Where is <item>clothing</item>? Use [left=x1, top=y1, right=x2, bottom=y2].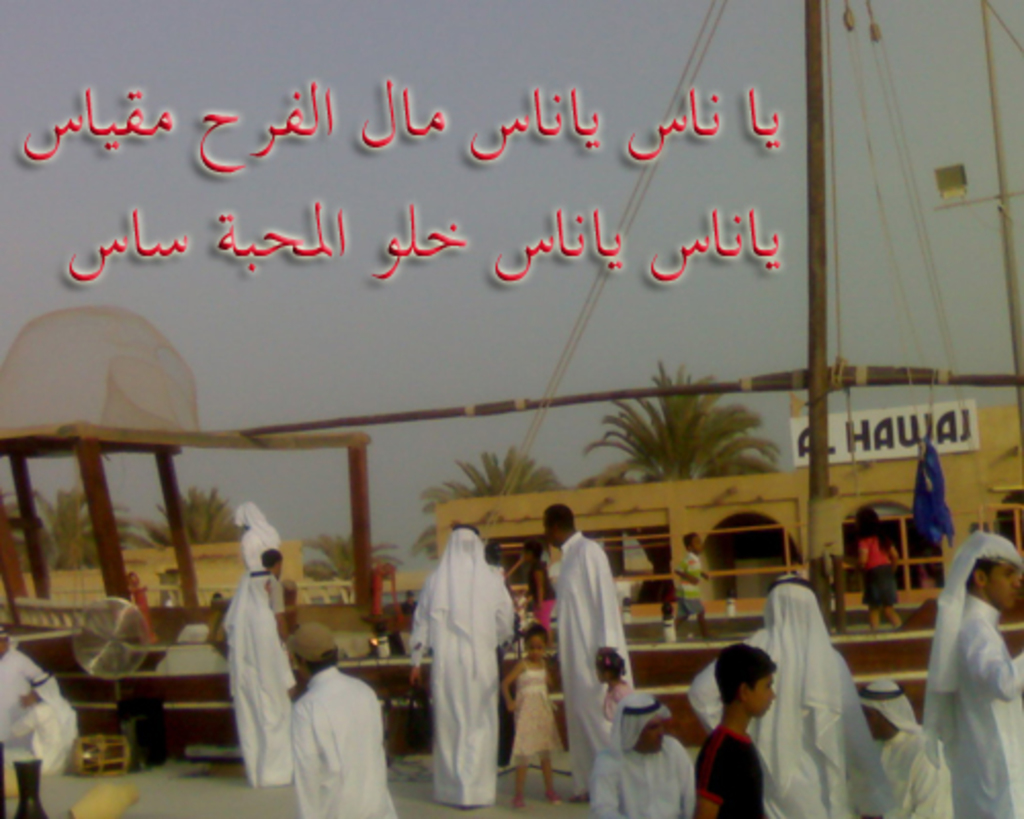
[left=0, top=655, right=51, bottom=768].
